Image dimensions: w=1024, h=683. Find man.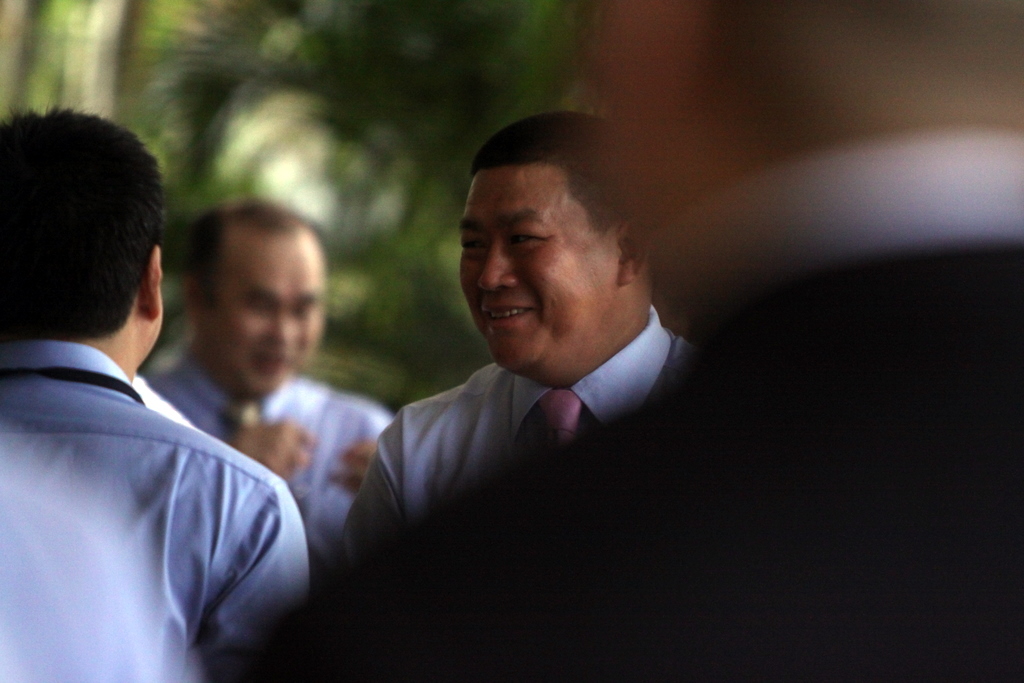
(141, 196, 394, 568).
